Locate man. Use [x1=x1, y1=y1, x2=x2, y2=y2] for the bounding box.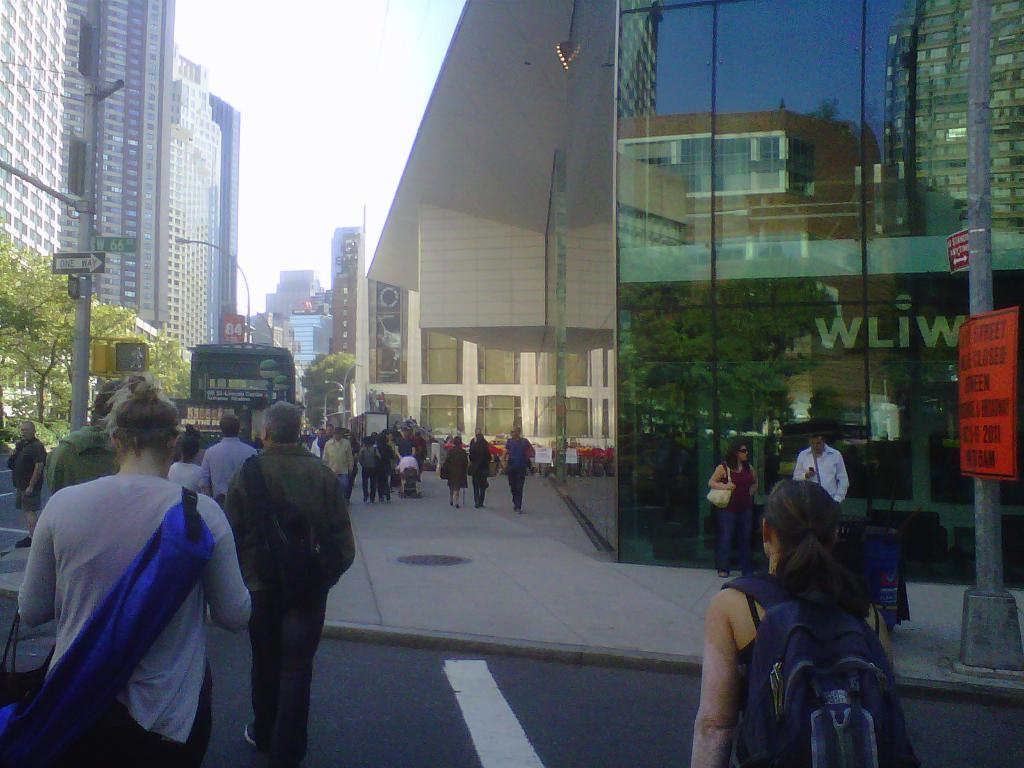
[x1=316, y1=426, x2=355, y2=488].
